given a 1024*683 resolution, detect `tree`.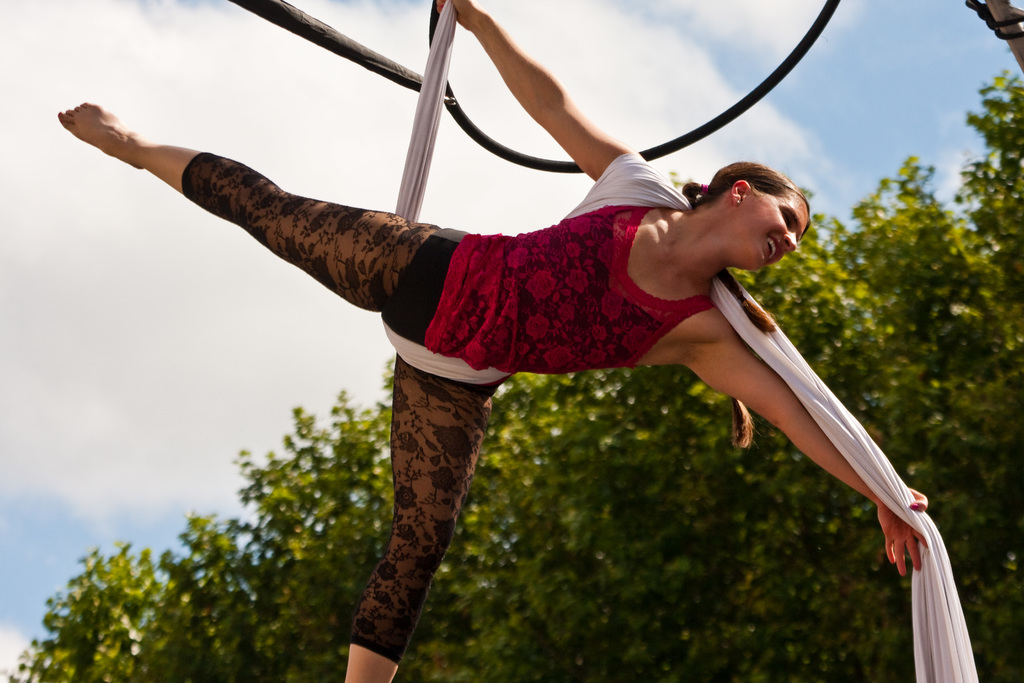
[0, 71, 1023, 682].
